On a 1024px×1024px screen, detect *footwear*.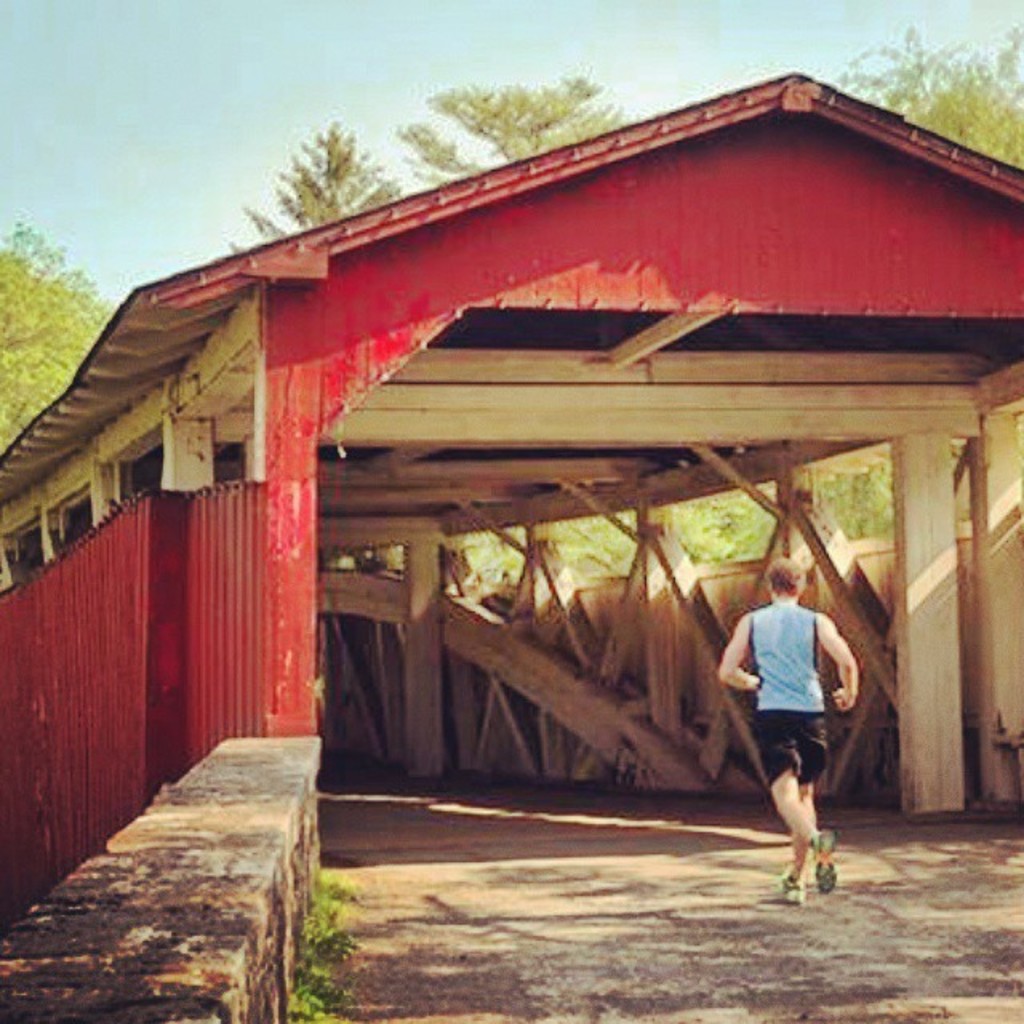
(802, 826, 840, 888).
